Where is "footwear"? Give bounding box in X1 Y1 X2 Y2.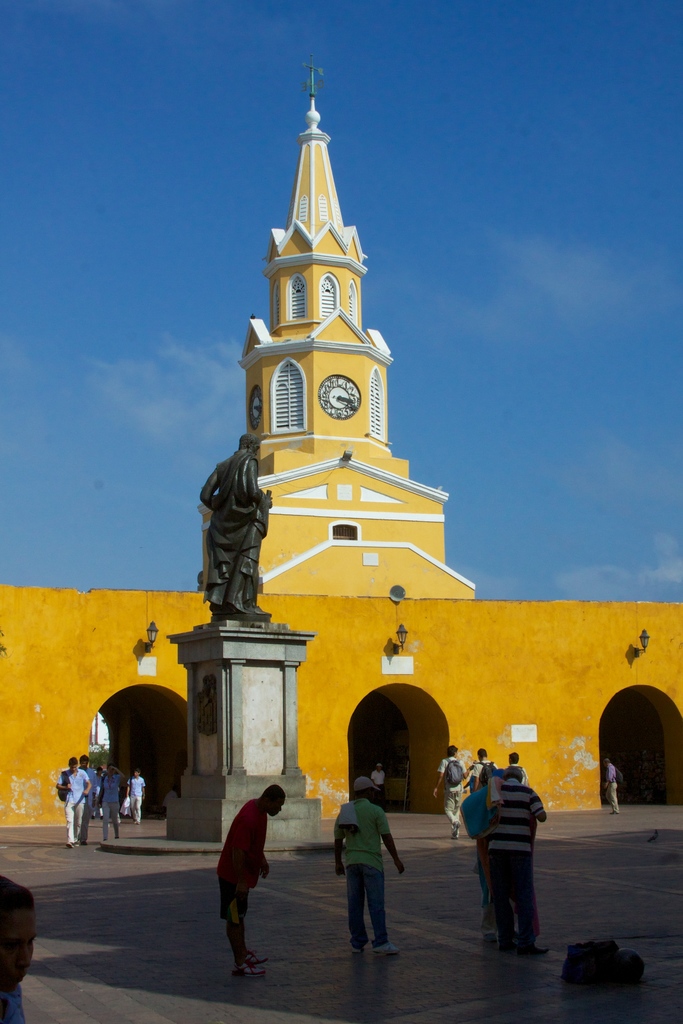
512 929 520 941.
